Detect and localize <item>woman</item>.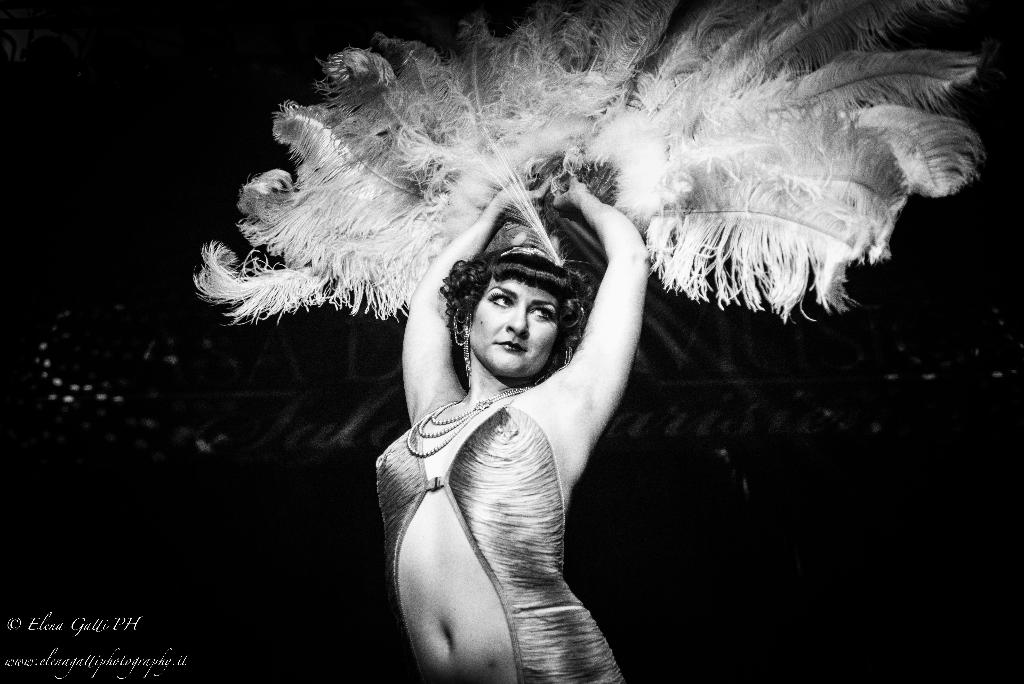
Localized at <box>376,174,651,683</box>.
